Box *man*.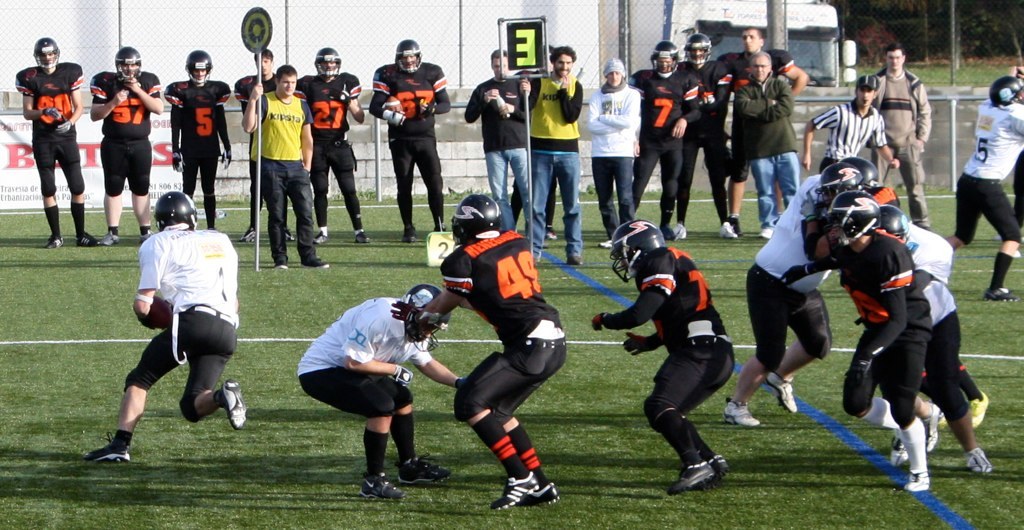
region(667, 33, 741, 240).
